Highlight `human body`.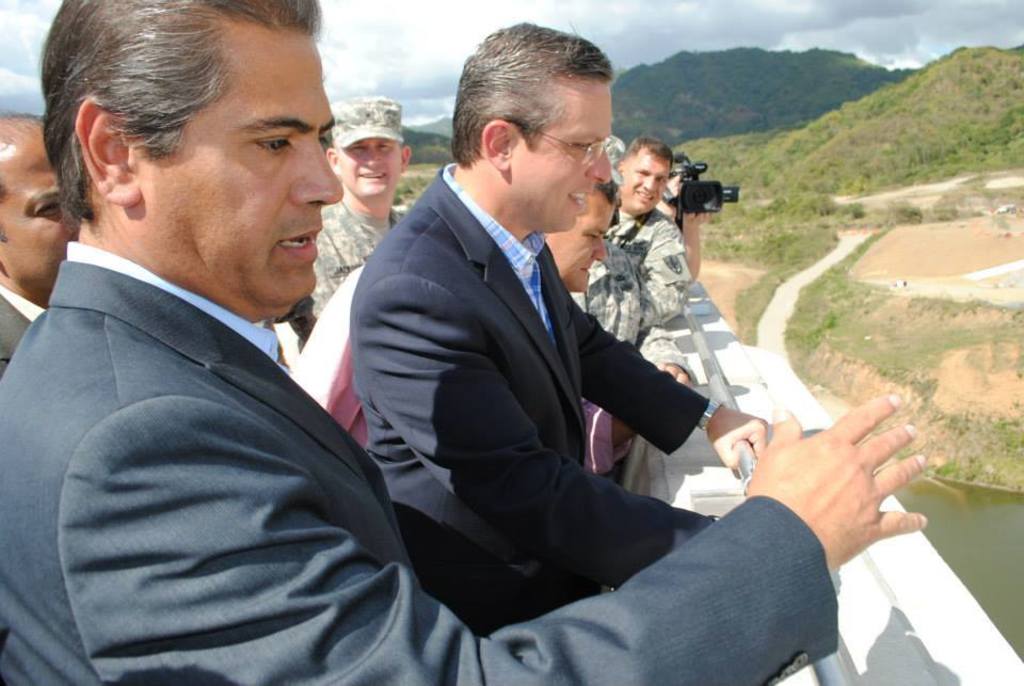
Highlighted region: {"x1": 331, "y1": 337, "x2": 655, "y2": 485}.
